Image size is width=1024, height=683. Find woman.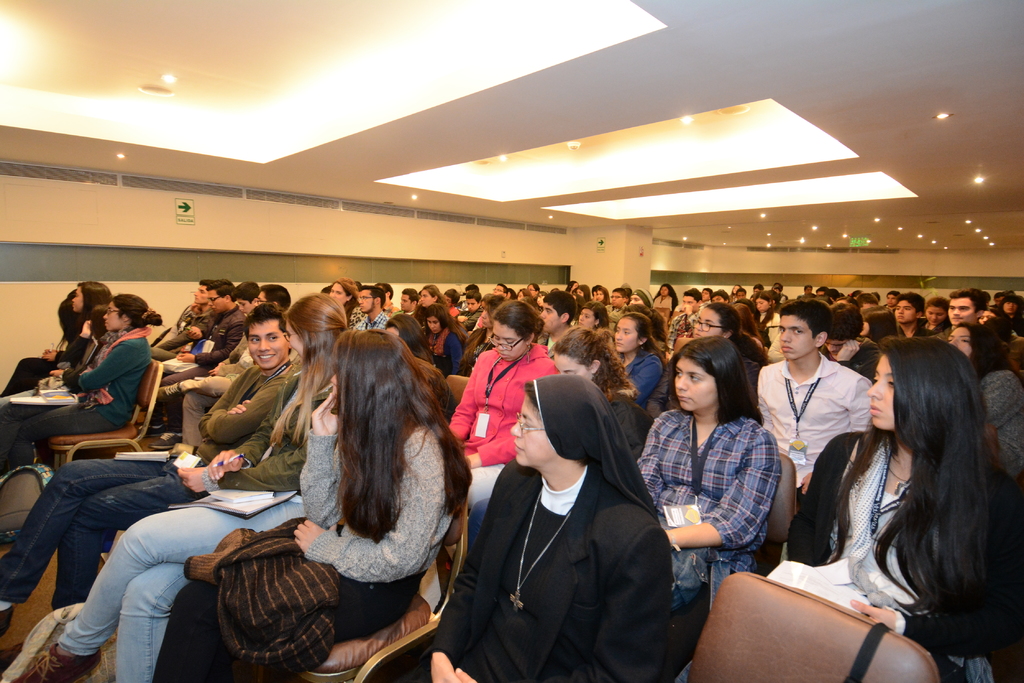
left=576, top=301, right=607, bottom=330.
